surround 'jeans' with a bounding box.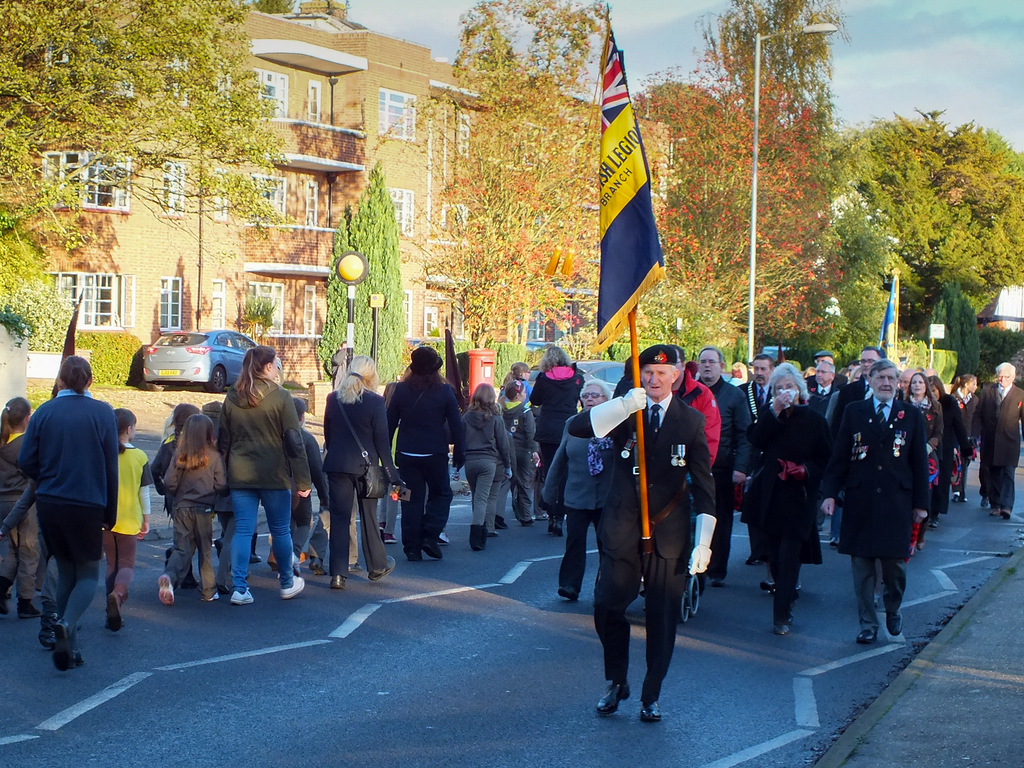
(212, 504, 289, 589).
